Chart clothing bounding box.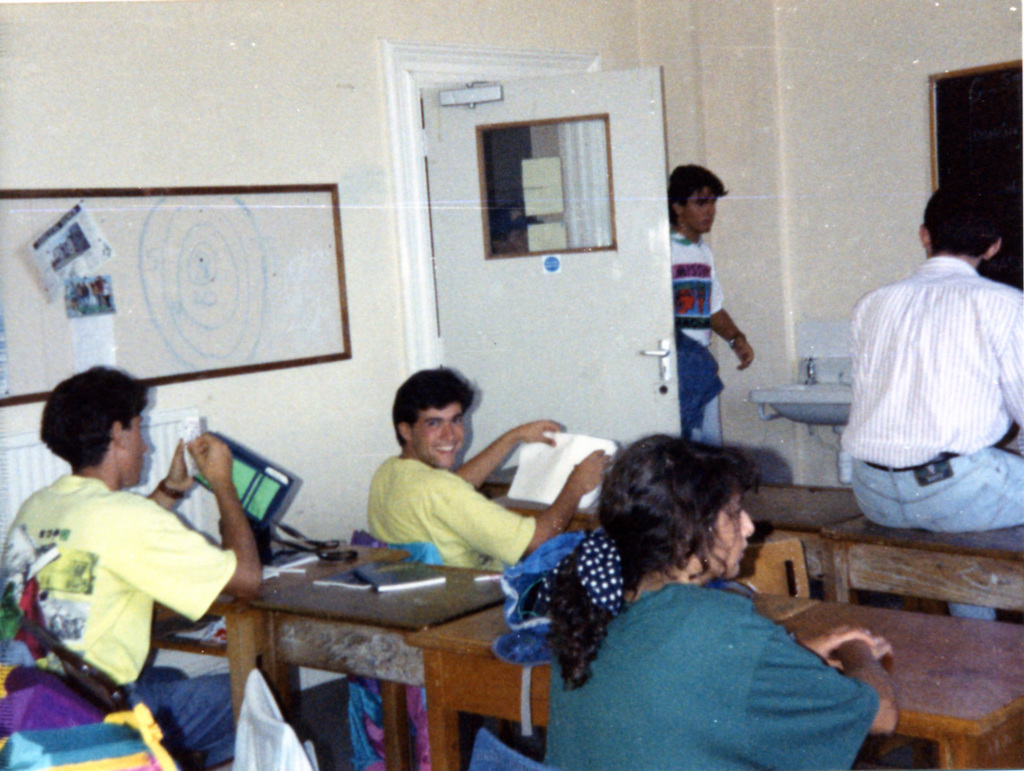
Charted: box(837, 253, 1023, 539).
